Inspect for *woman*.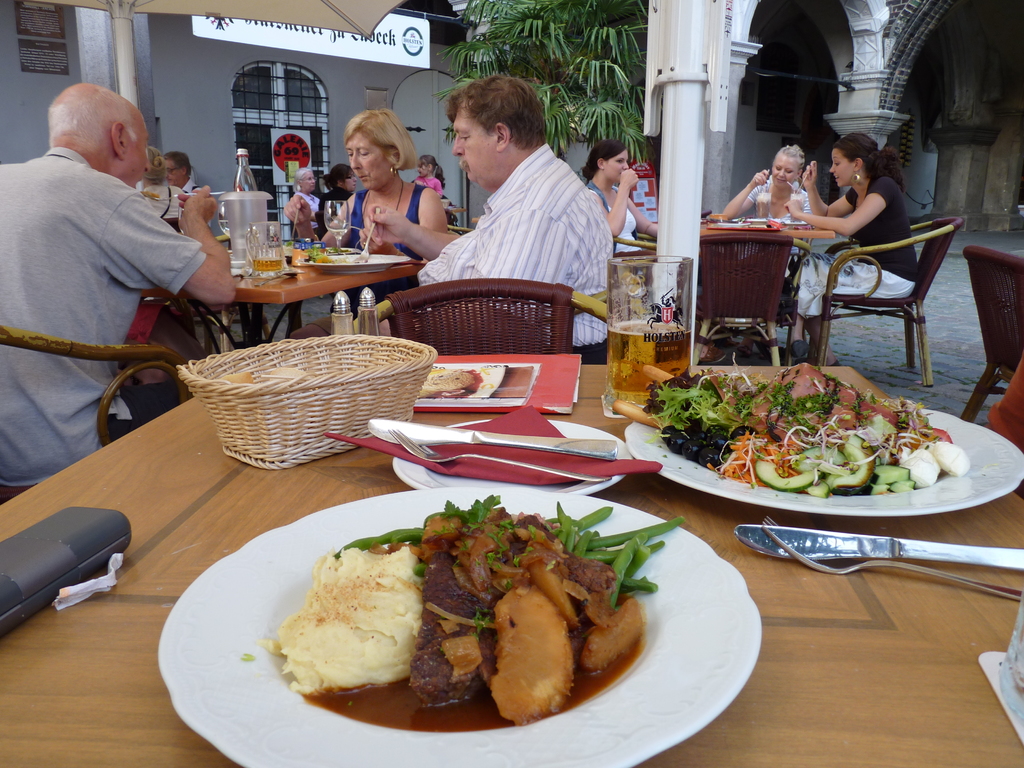
Inspection: 770/127/937/362.
